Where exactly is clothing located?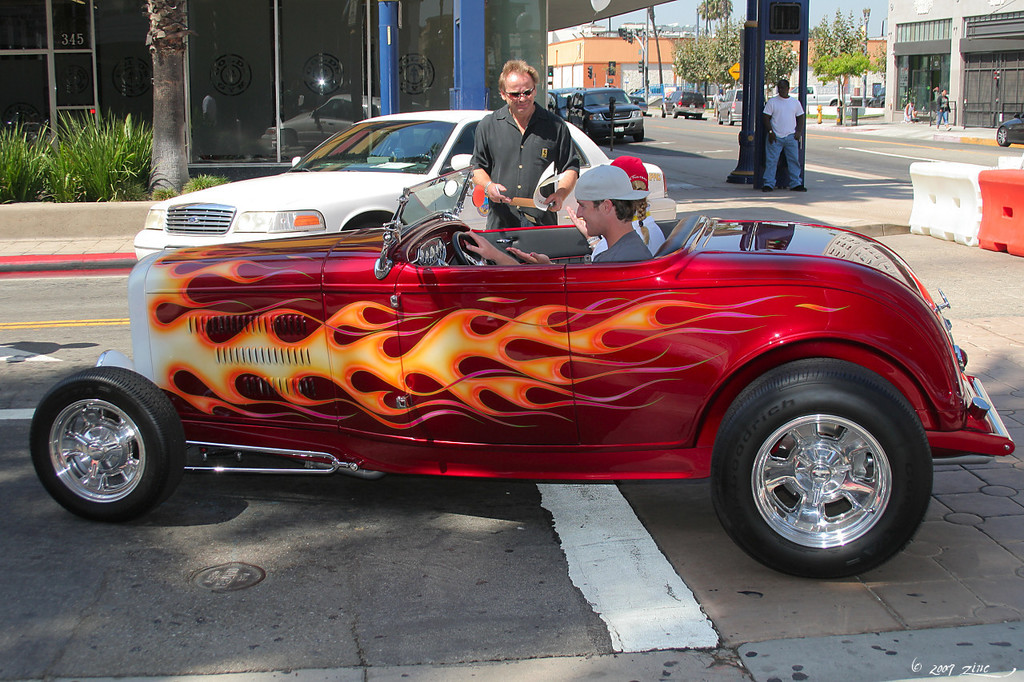
Its bounding box is <bbox>590, 229, 652, 265</bbox>.
